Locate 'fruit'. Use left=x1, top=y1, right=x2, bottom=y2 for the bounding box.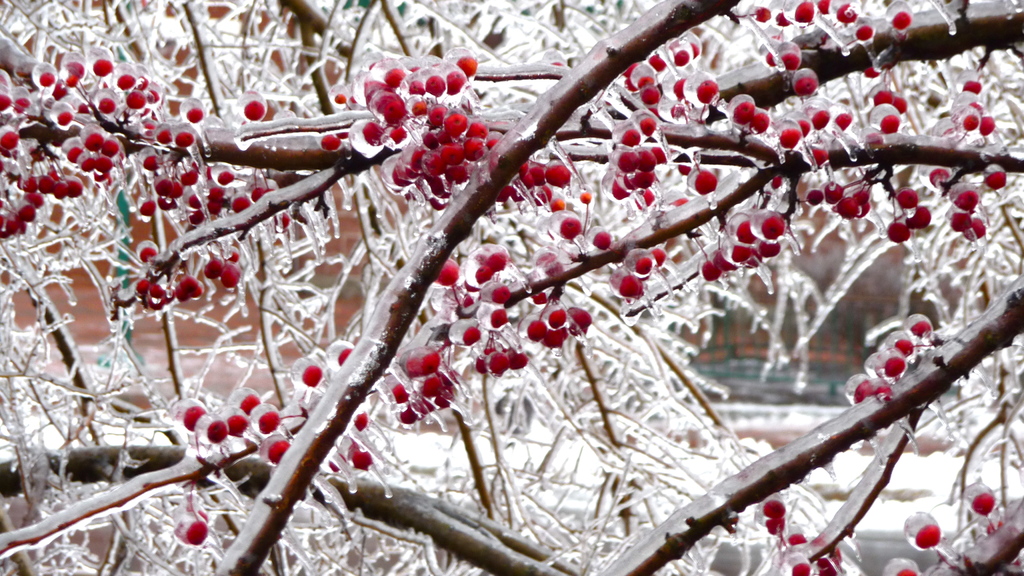
left=593, top=230, right=611, bottom=253.
